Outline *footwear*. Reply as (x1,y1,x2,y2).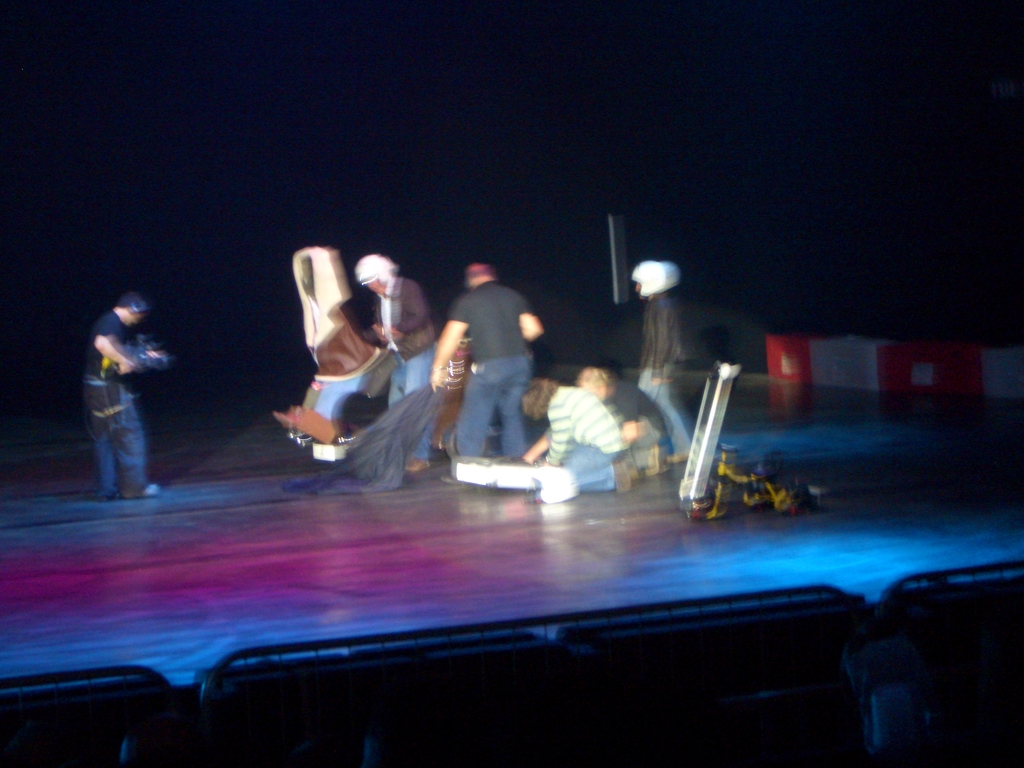
(611,466,628,492).
